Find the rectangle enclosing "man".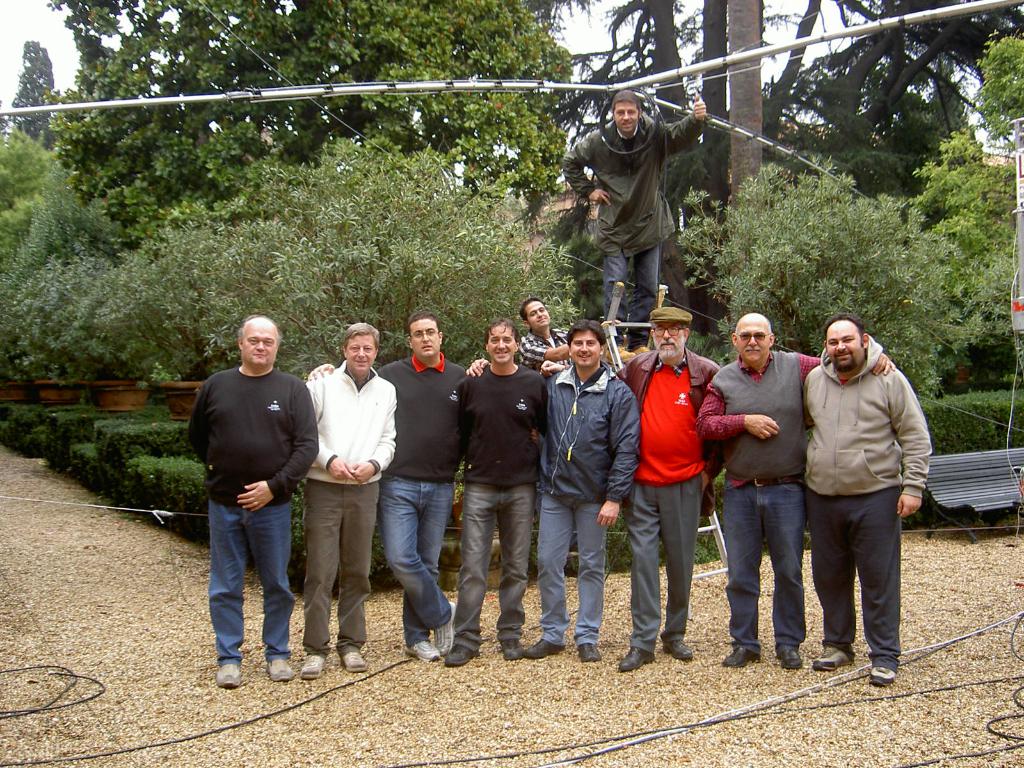
547:86:706:364.
